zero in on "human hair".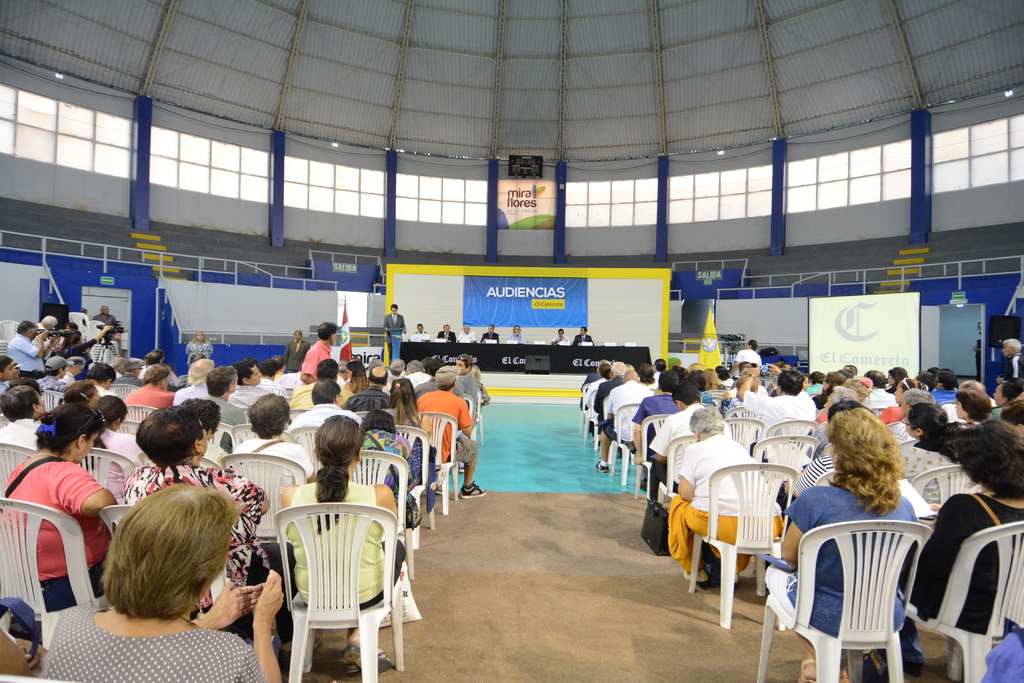
Zeroed in: (388,378,422,426).
